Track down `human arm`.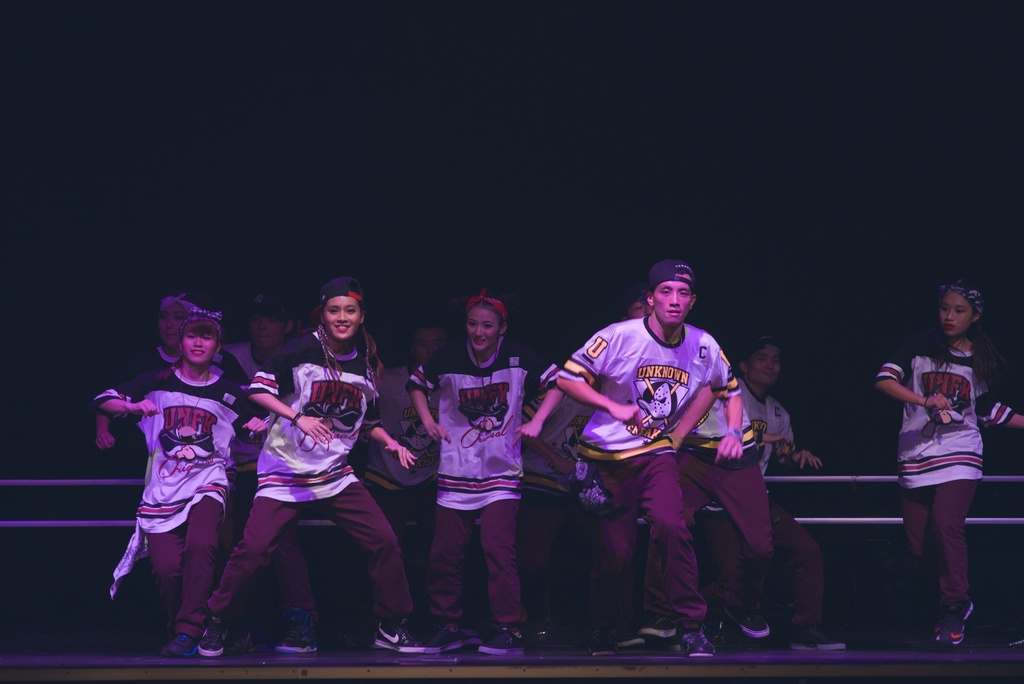
Tracked to detection(247, 339, 333, 441).
